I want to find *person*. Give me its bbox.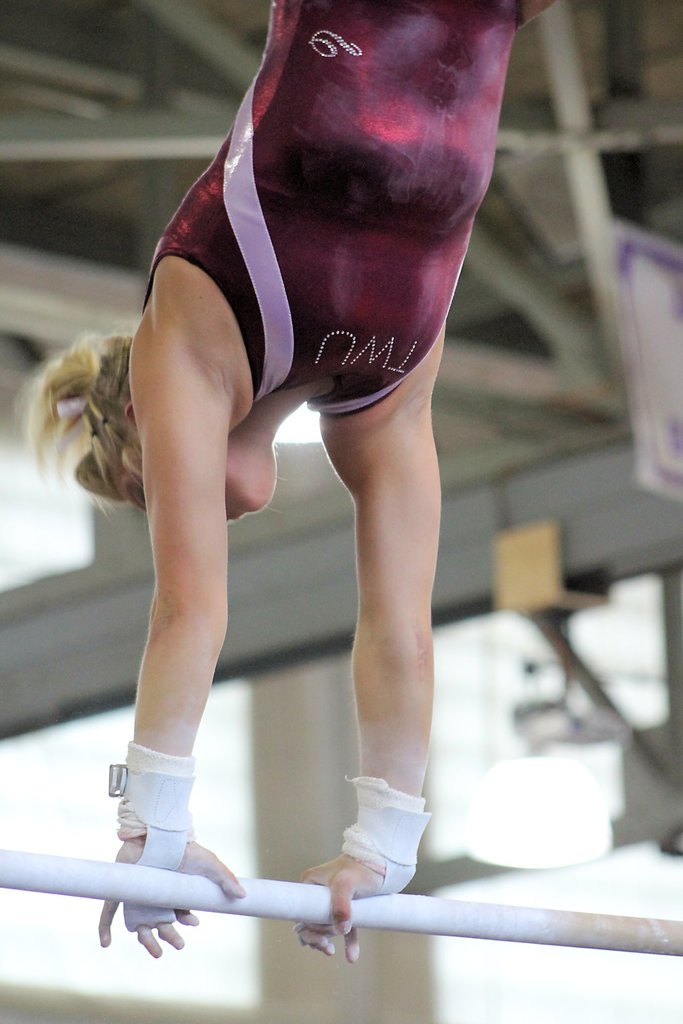
{"x1": 21, "y1": 0, "x2": 550, "y2": 961}.
